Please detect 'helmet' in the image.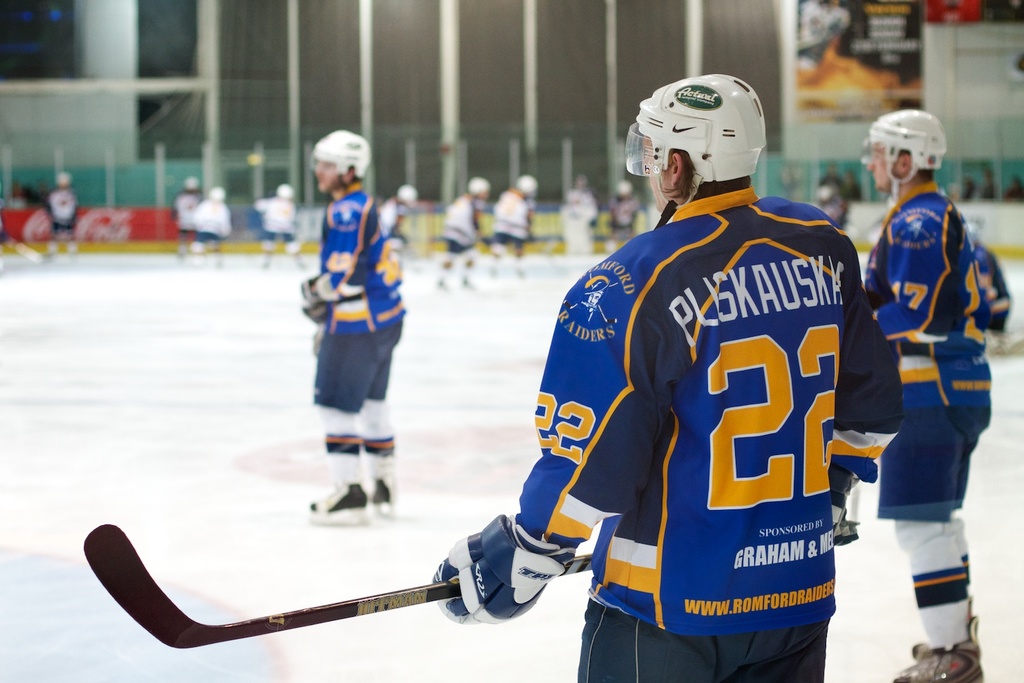
Rect(57, 171, 75, 188).
